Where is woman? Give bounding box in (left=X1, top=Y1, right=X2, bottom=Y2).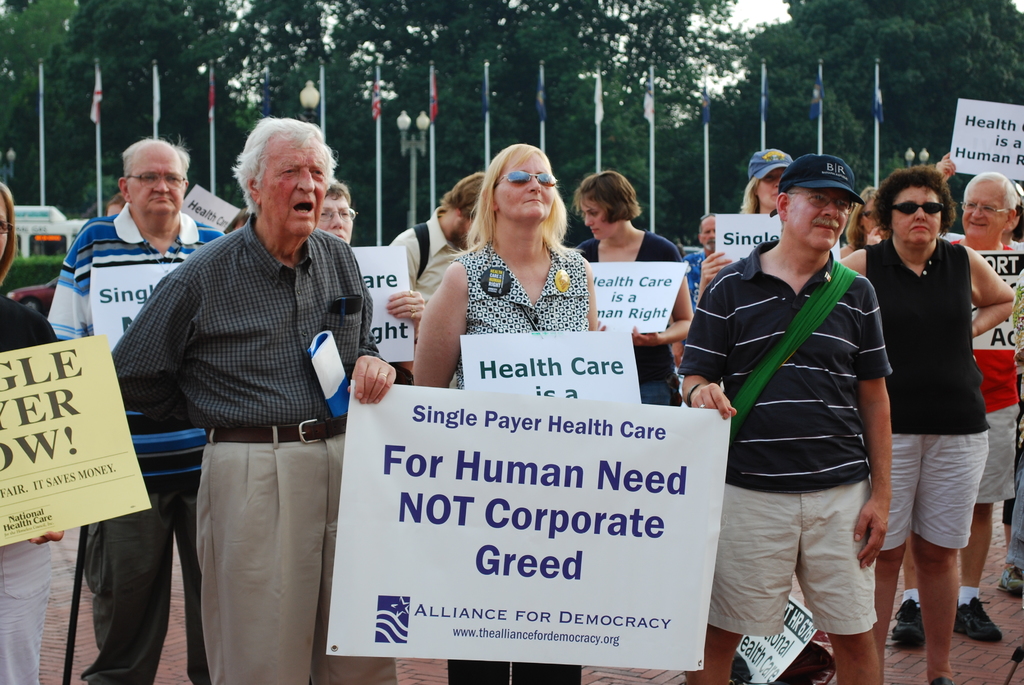
(left=687, top=146, right=797, bottom=305).
